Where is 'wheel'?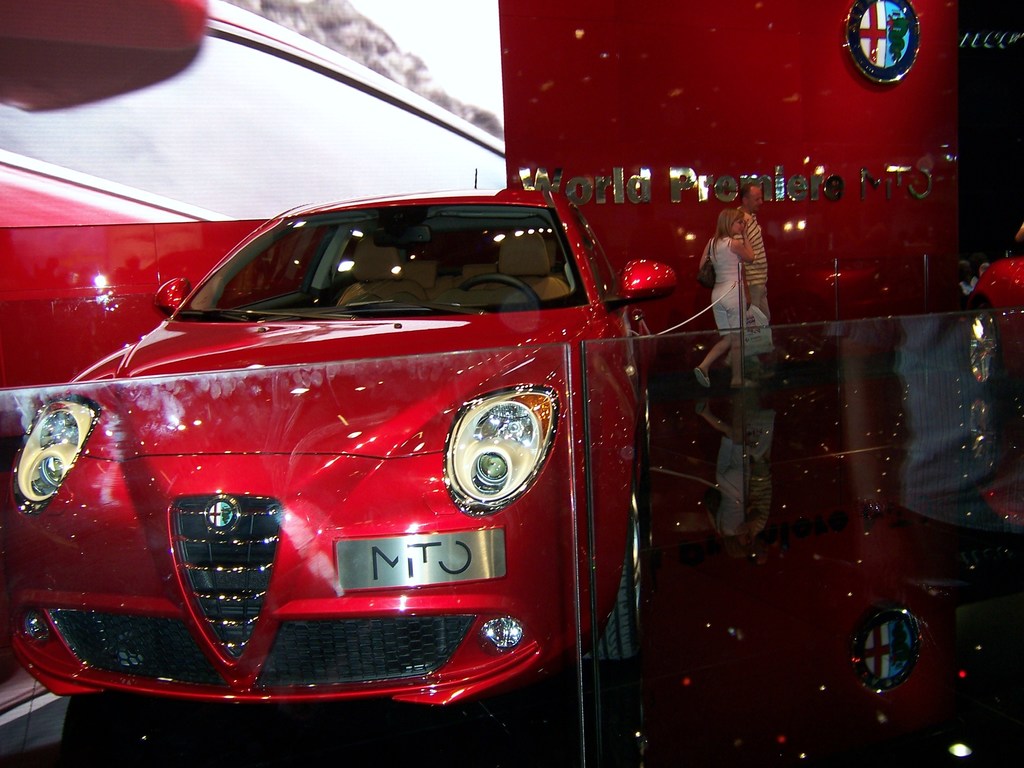
detection(451, 278, 539, 304).
